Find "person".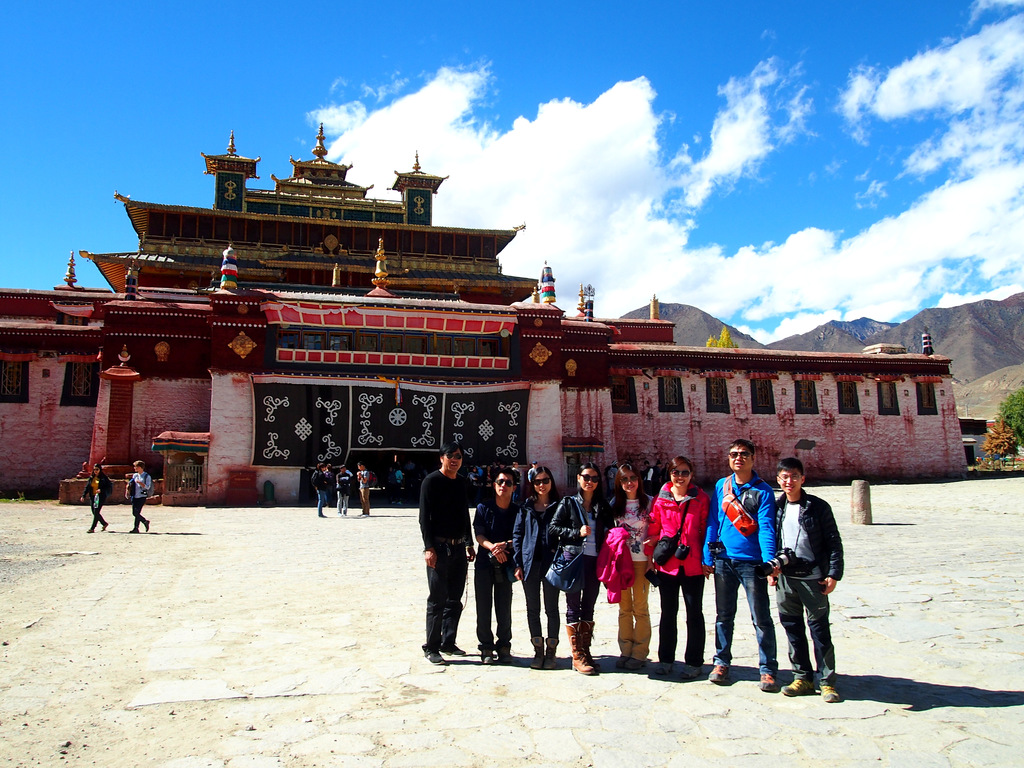
x1=83 y1=468 x2=108 y2=531.
